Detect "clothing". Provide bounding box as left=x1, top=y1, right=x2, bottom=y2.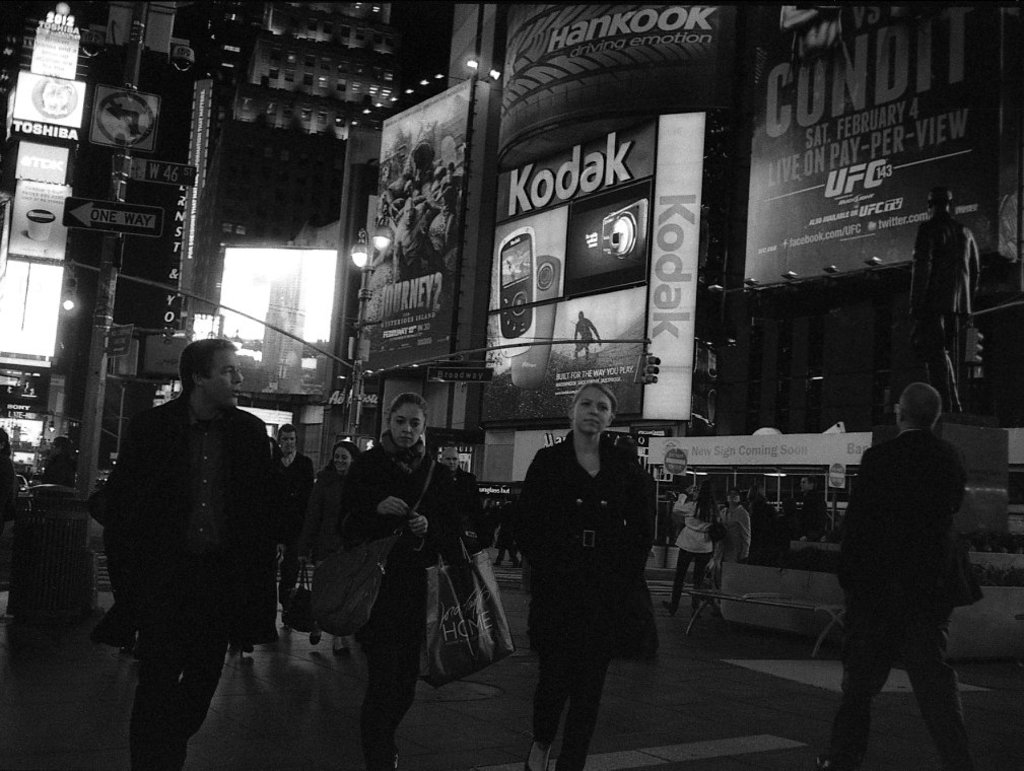
left=507, top=392, right=671, bottom=739.
